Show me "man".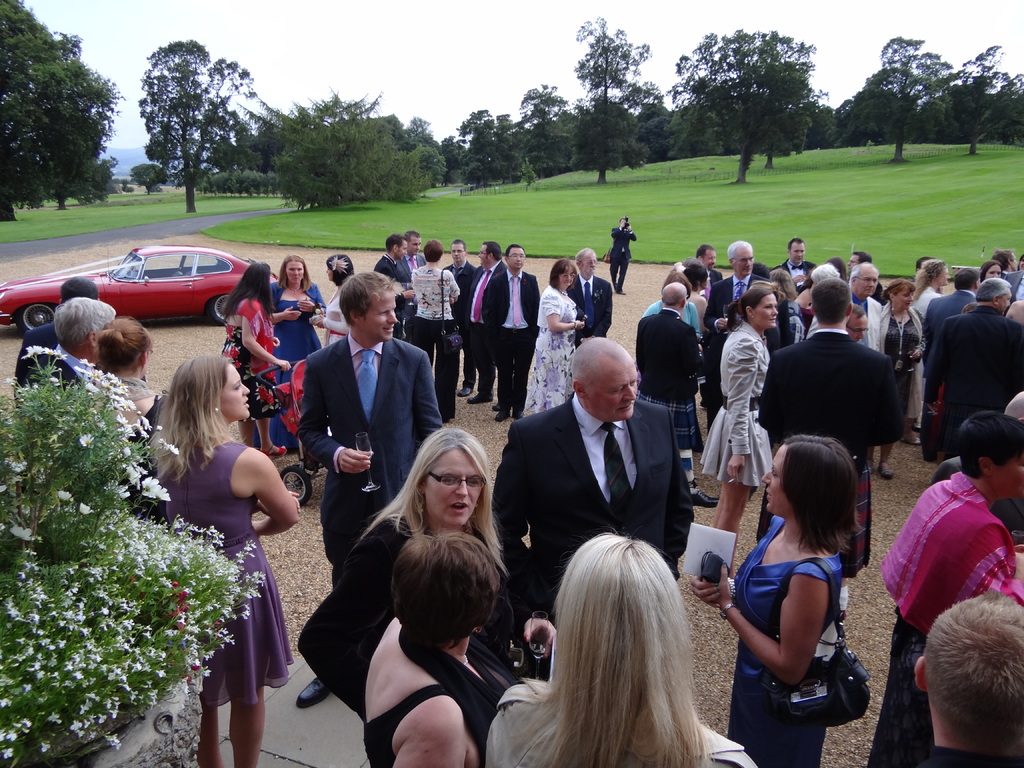
"man" is here: {"x1": 703, "y1": 239, "x2": 781, "y2": 432}.
